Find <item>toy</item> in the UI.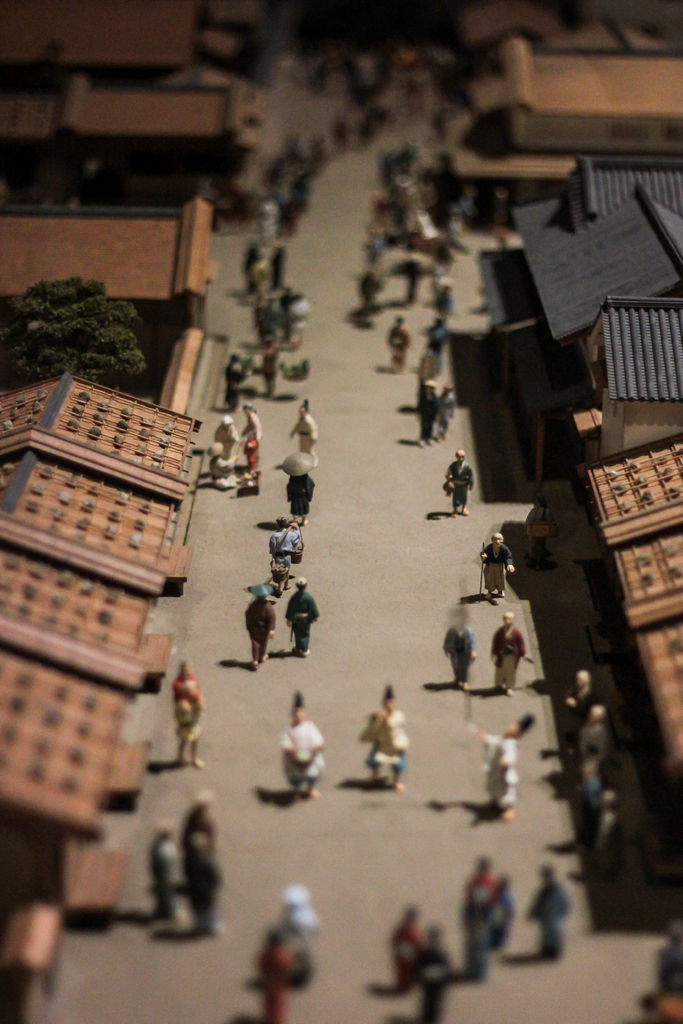
UI element at rect(265, 514, 303, 593).
